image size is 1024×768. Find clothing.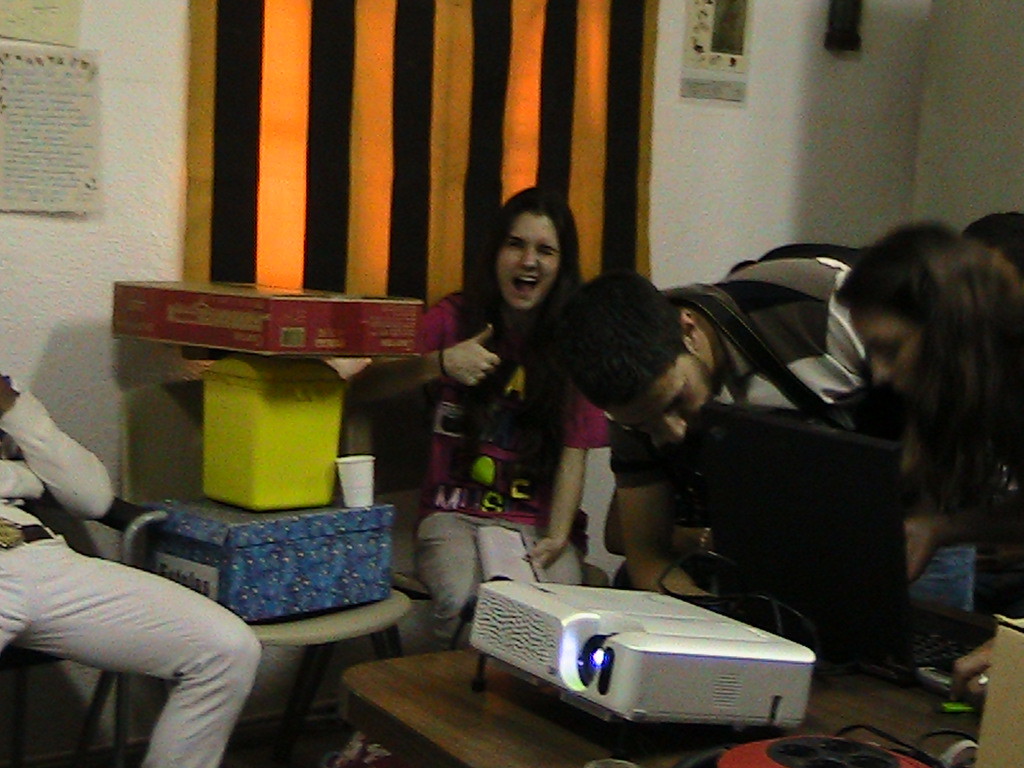
BBox(16, 501, 285, 752).
